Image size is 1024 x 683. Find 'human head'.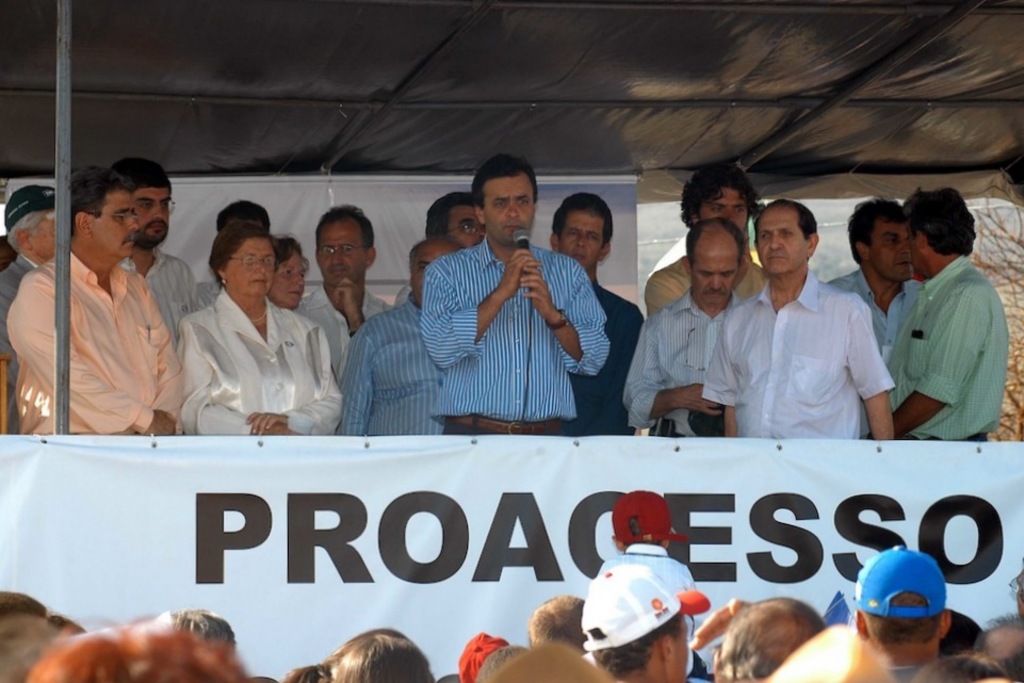
(x1=216, y1=197, x2=272, y2=228).
